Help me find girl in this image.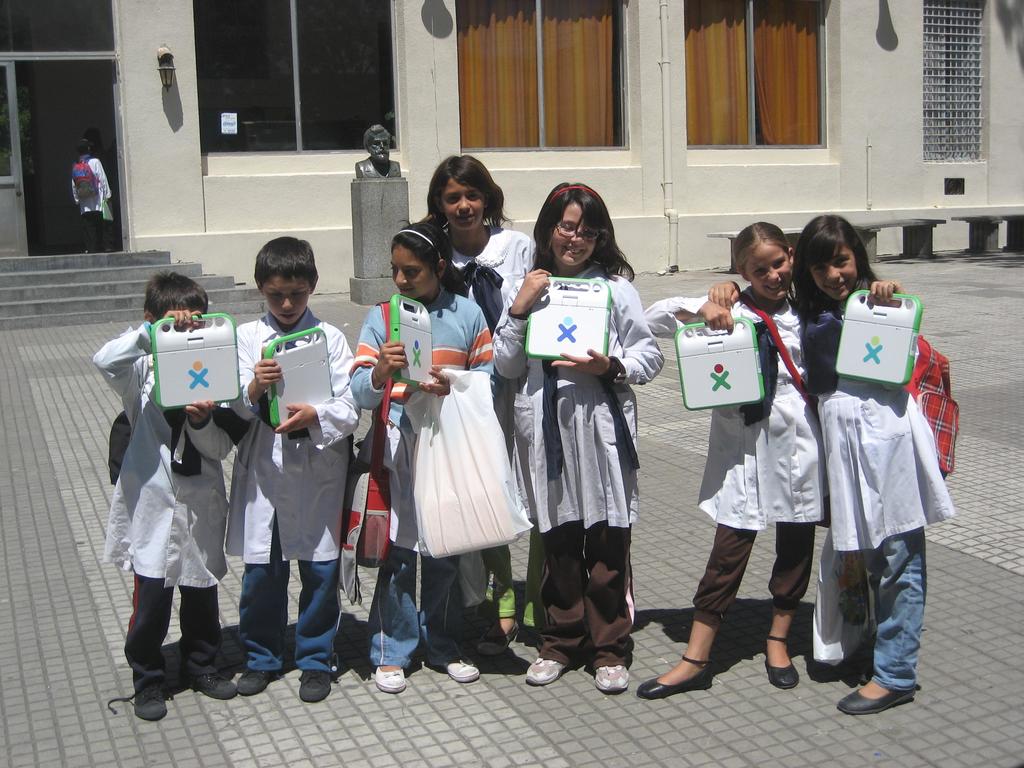
Found it: pyautogui.locateOnScreen(419, 147, 535, 668).
